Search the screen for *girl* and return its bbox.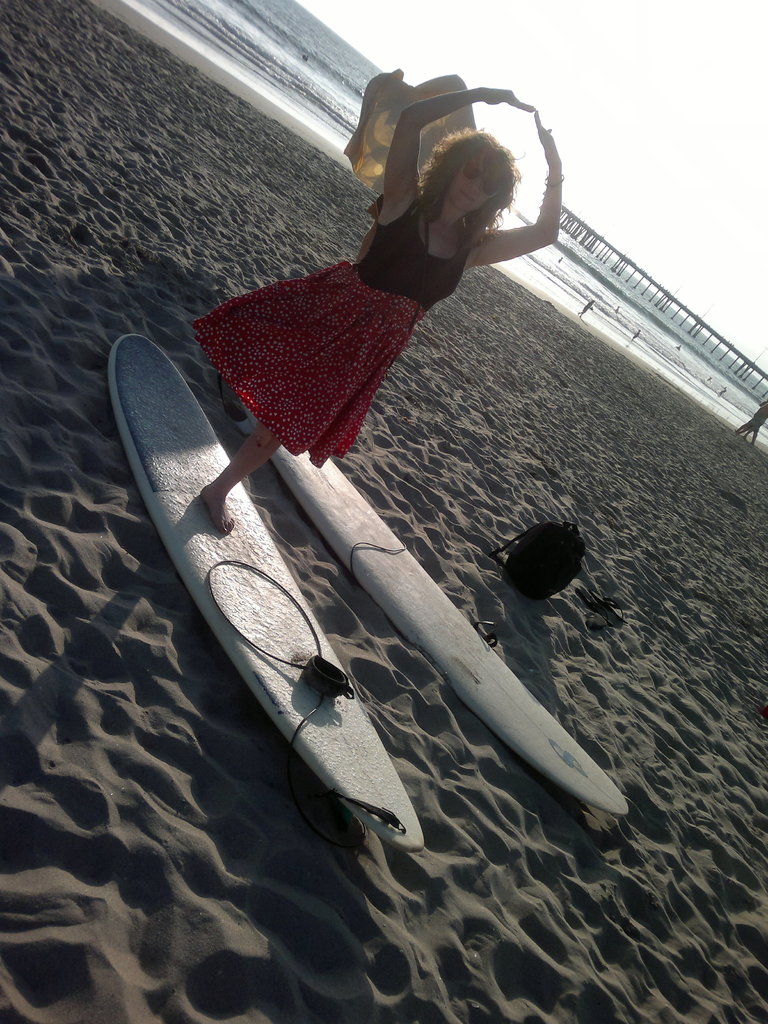
Found: box=[184, 89, 560, 534].
